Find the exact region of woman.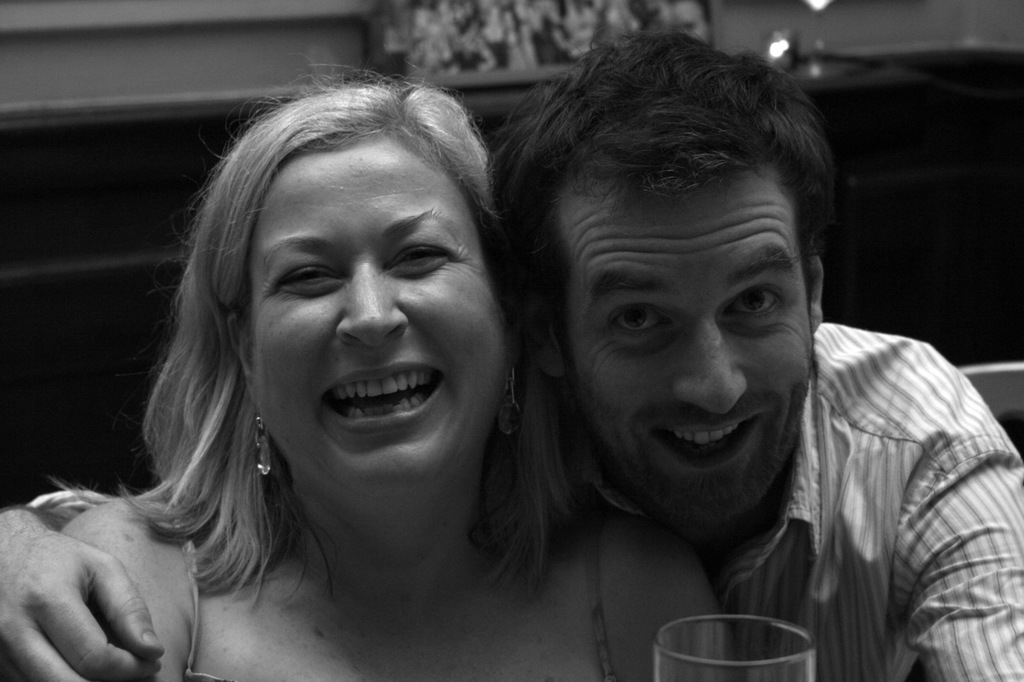
Exact region: detection(35, 61, 617, 681).
